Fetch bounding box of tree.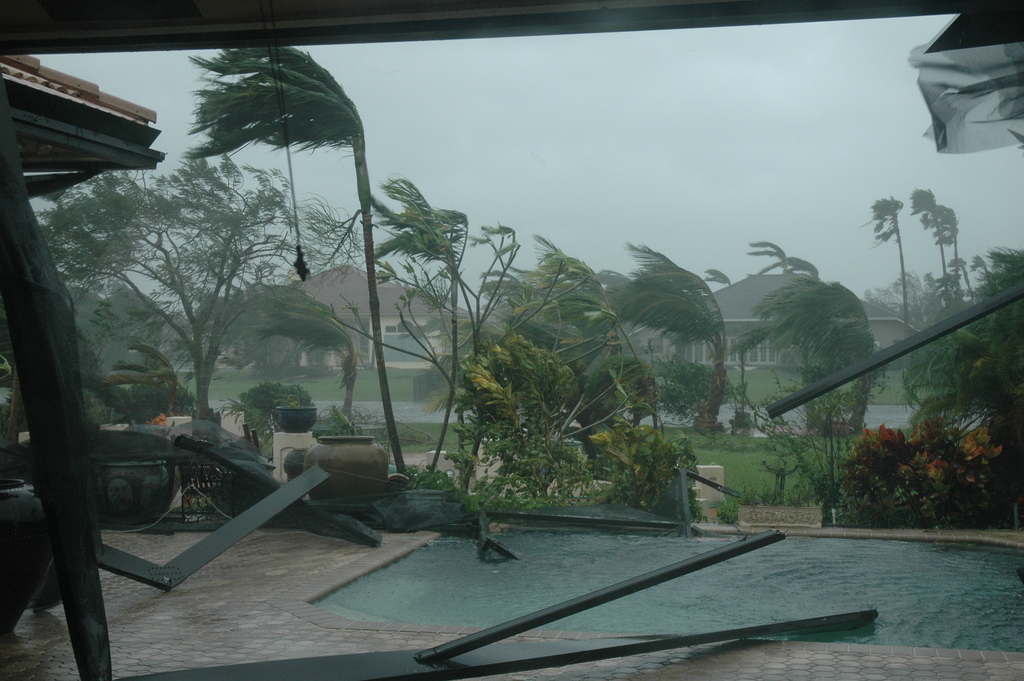
Bbox: x1=910, y1=169, x2=956, y2=324.
